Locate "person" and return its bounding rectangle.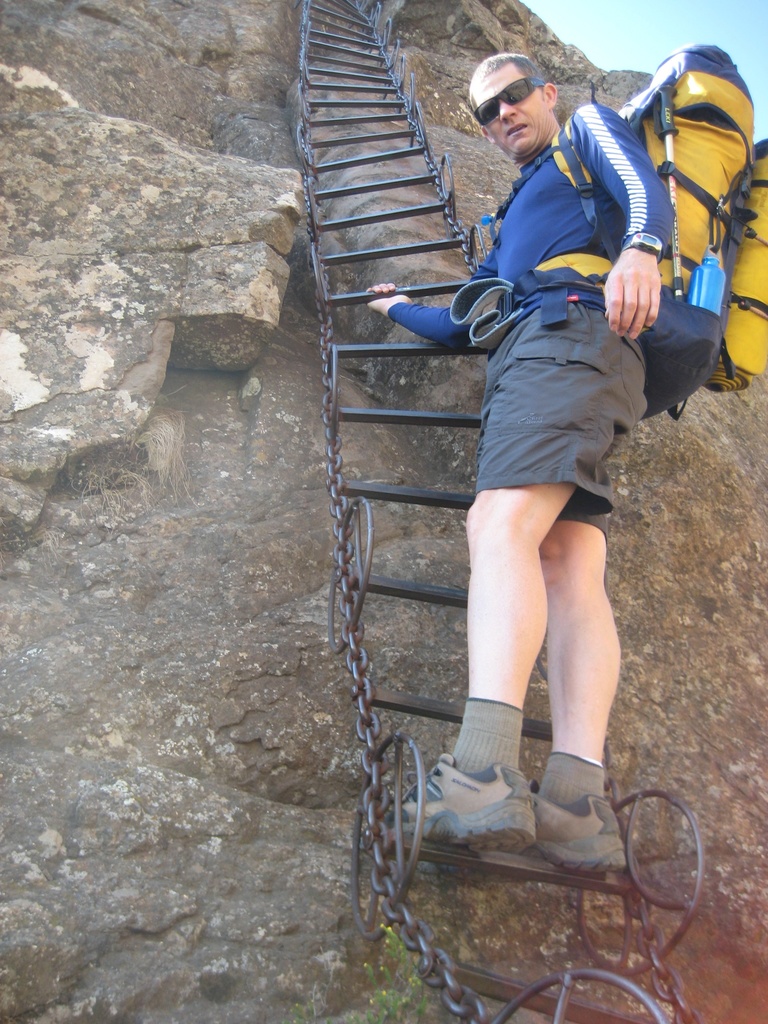
(x1=411, y1=69, x2=684, y2=971).
